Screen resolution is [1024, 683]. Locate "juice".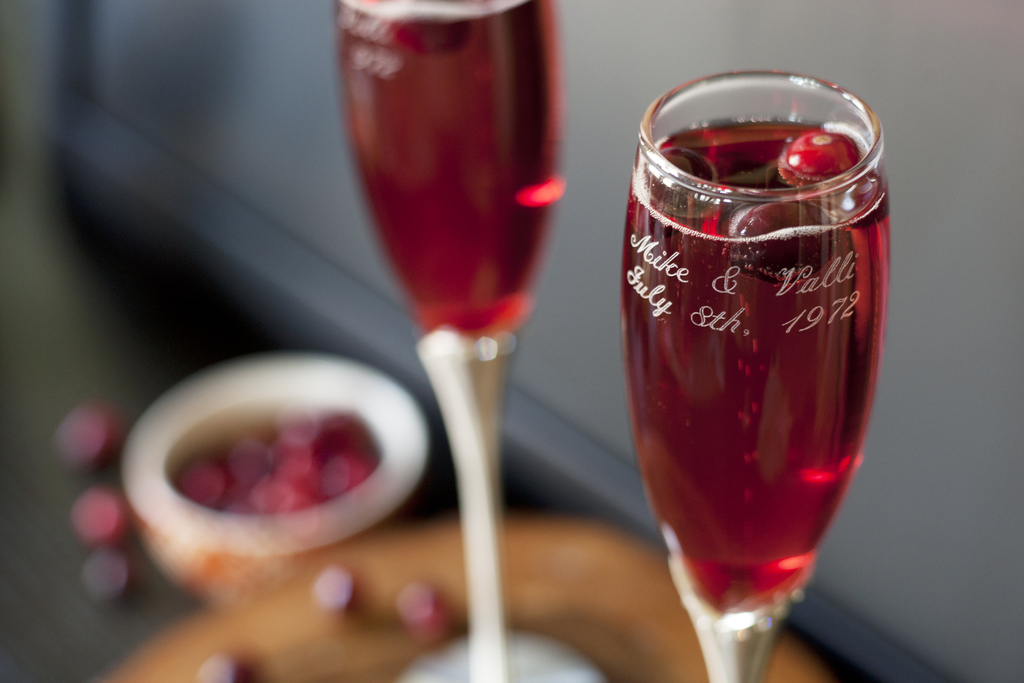
(339, 0, 561, 362).
